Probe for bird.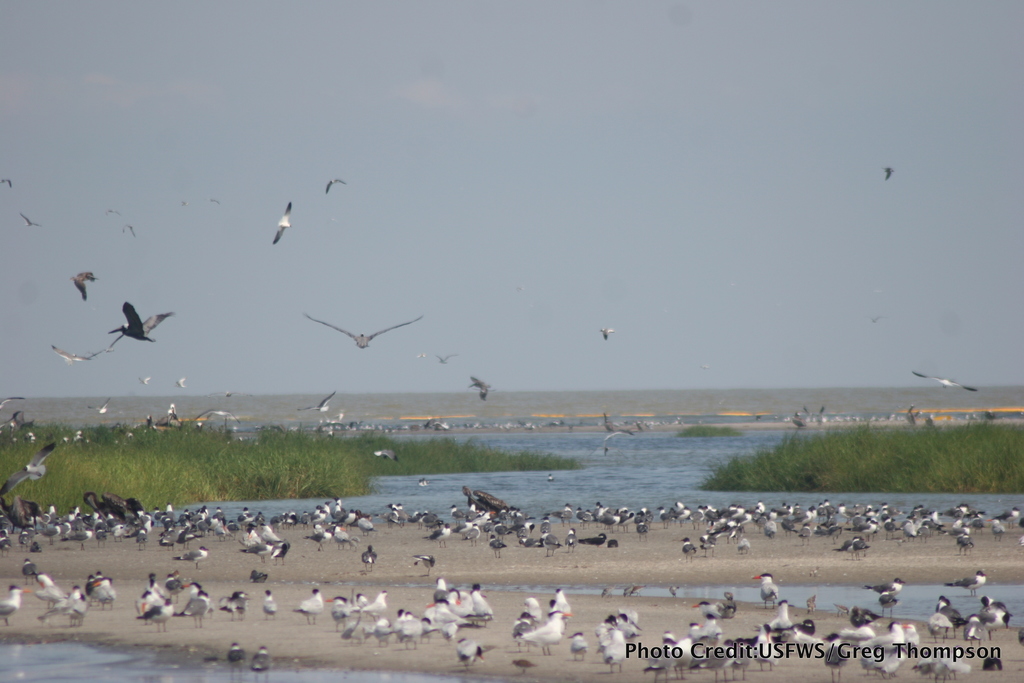
Probe result: 910/365/995/394.
